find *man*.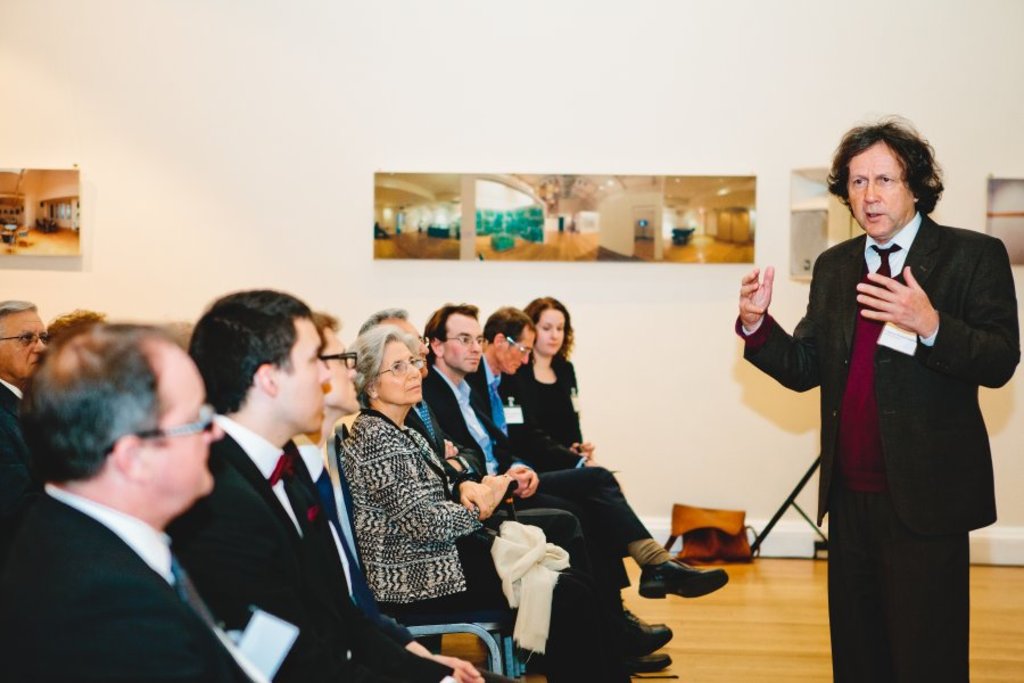
(470,308,539,447).
